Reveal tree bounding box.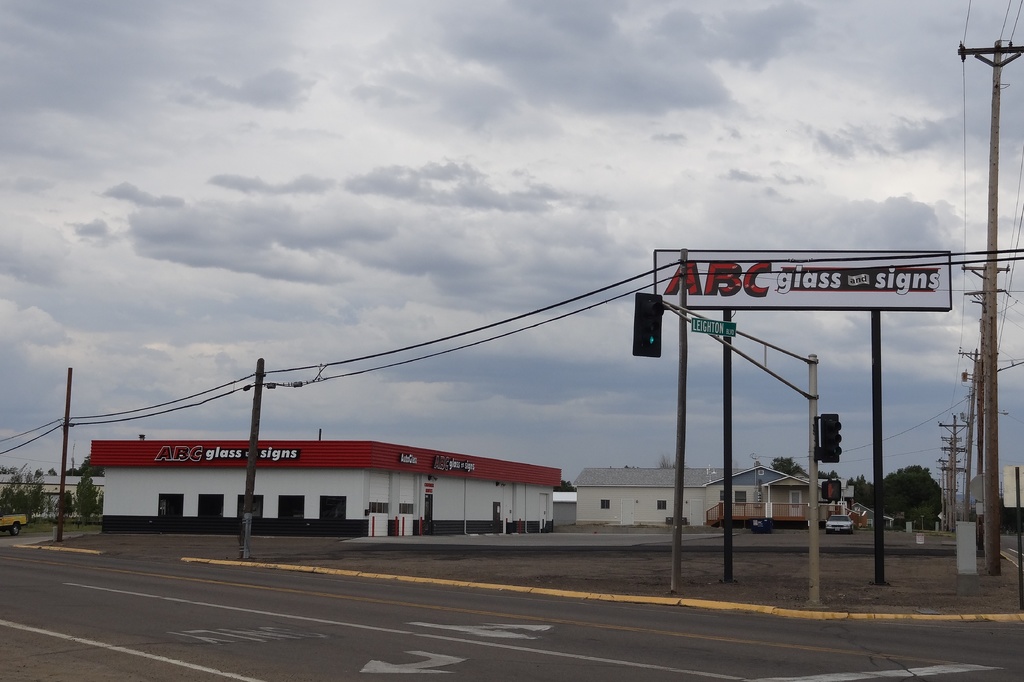
Revealed: x1=845 y1=470 x2=870 y2=510.
